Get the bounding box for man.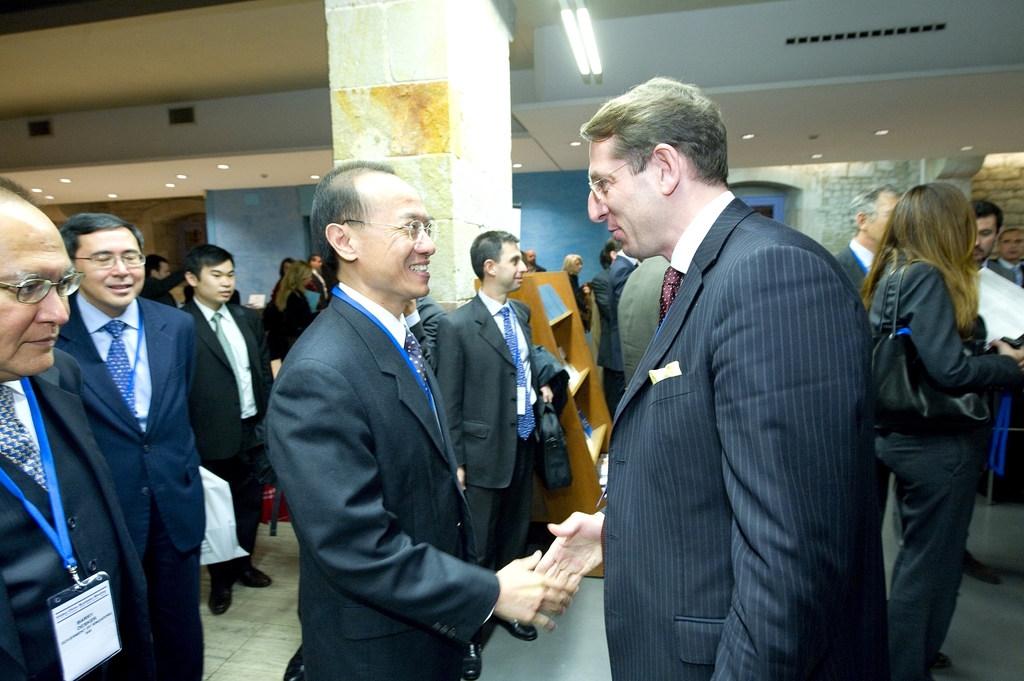
box=[403, 292, 445, 373].
